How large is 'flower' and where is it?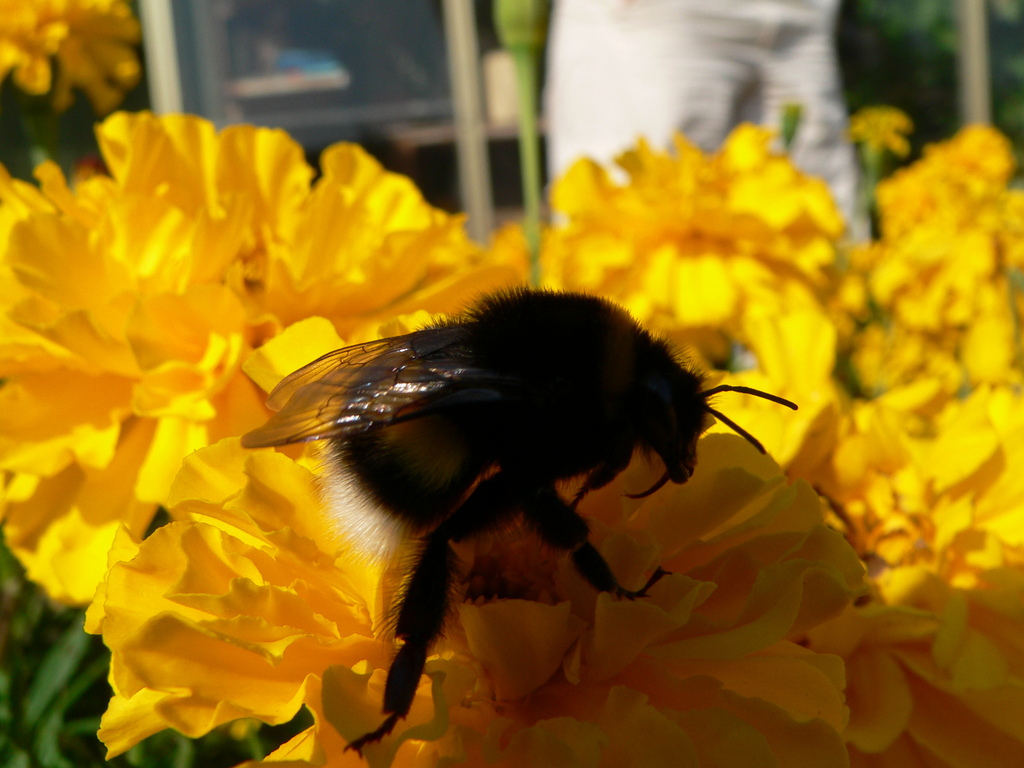
Bounding box: box(22, 134, 388, 675).
